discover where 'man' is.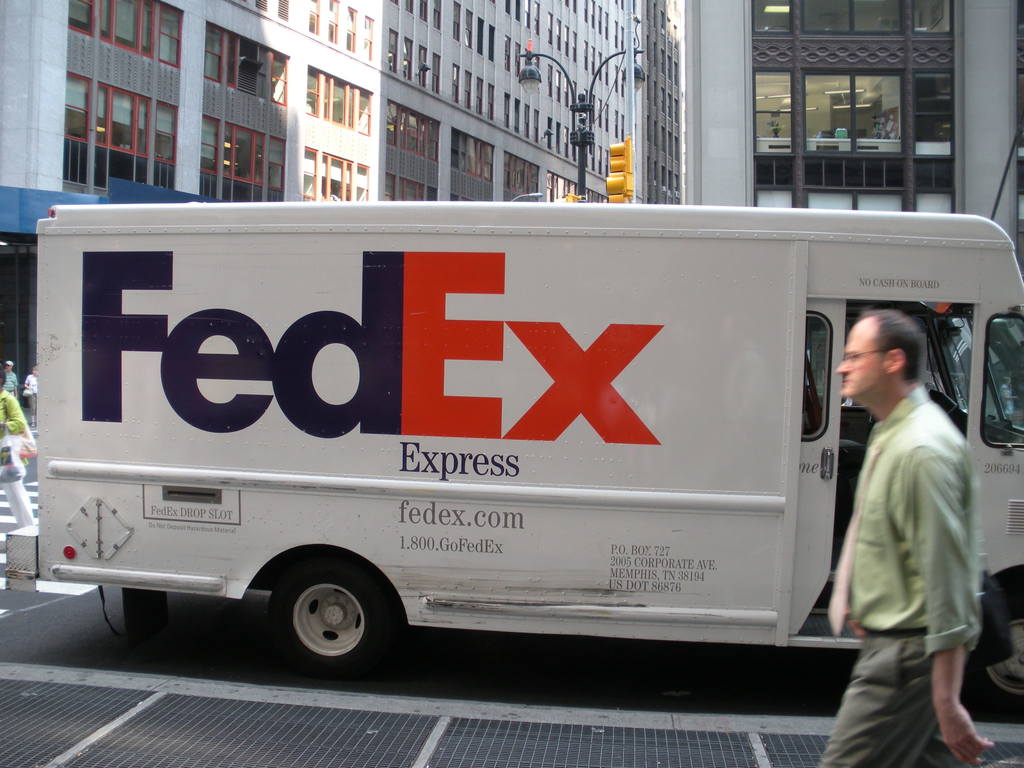
Discovered at l=0, t=358, r=20, b=400.
